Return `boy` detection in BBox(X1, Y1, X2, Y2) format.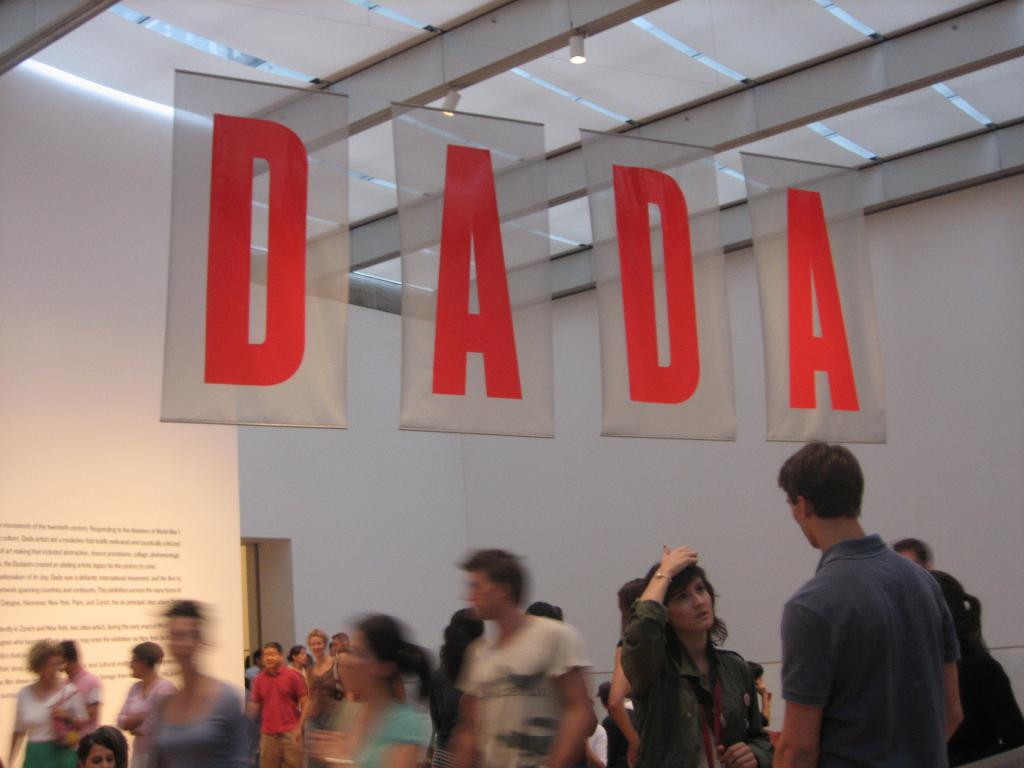
BBox(248, 643, 320, 767).
